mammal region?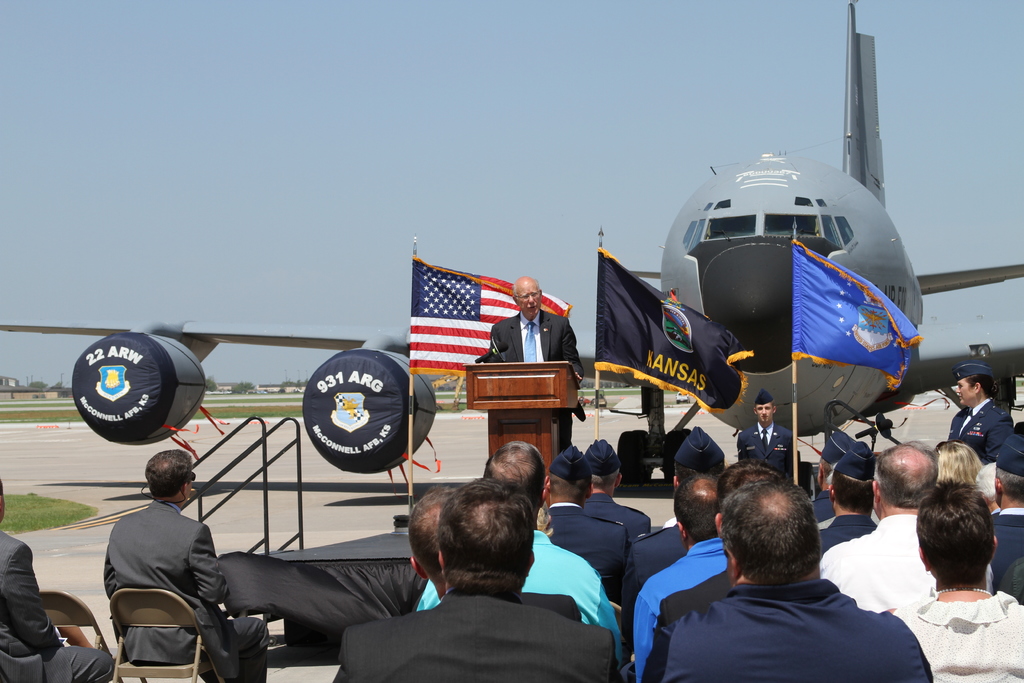
<box>414,441,624,670</box>
